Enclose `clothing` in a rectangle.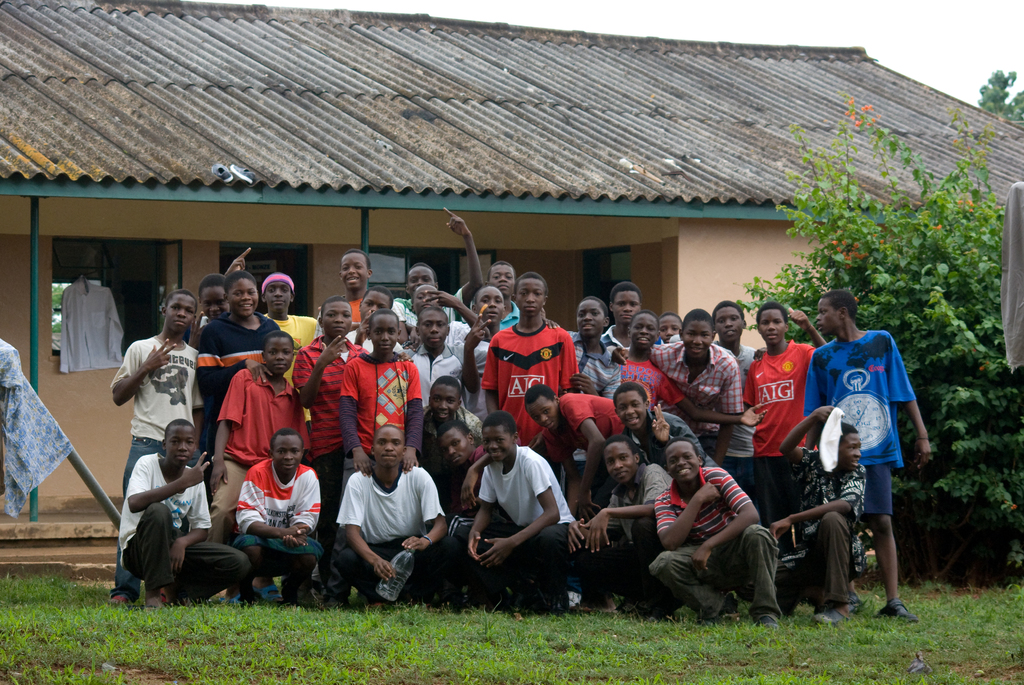
locate(112, 443, 243, 604).
